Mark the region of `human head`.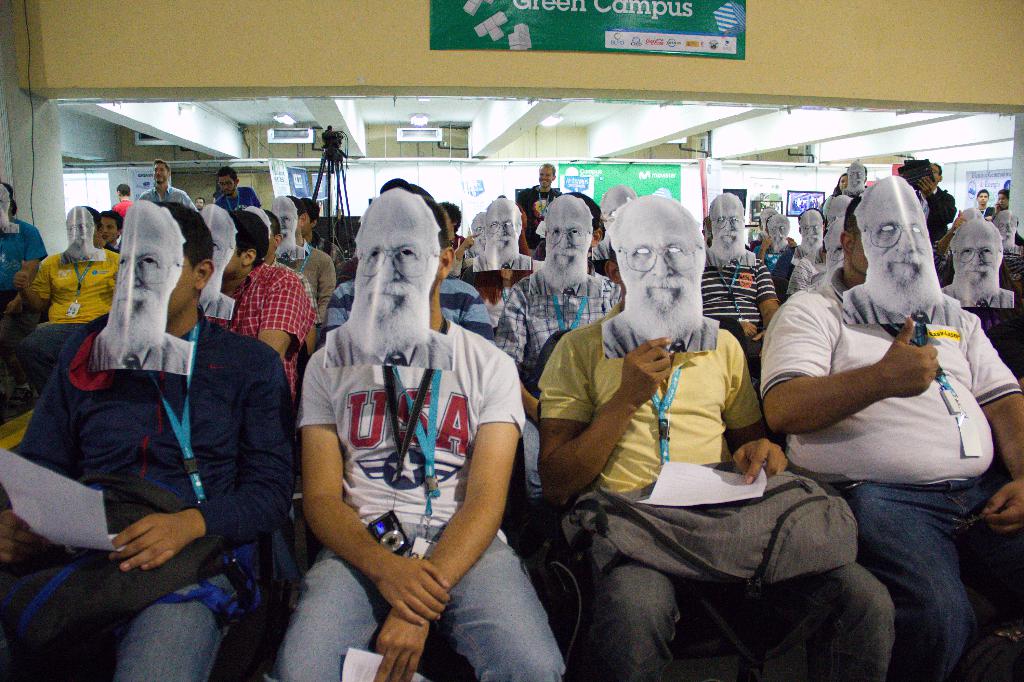
Region: rect(705, 188, 747, 245).
